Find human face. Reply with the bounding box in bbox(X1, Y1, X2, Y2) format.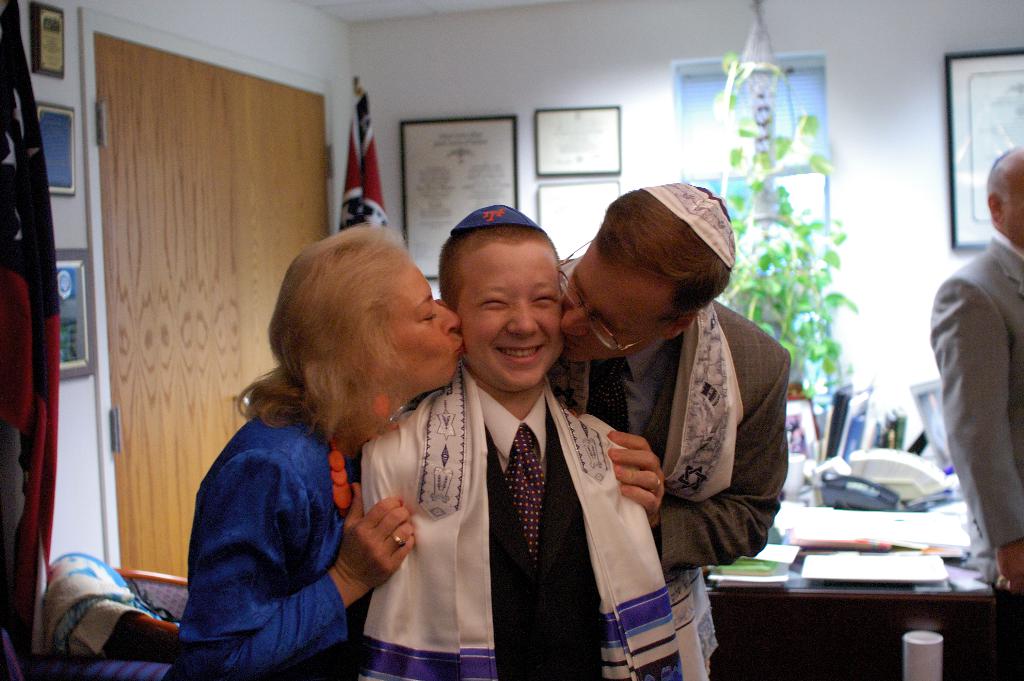
bbox(386, 251, 465, 402).
